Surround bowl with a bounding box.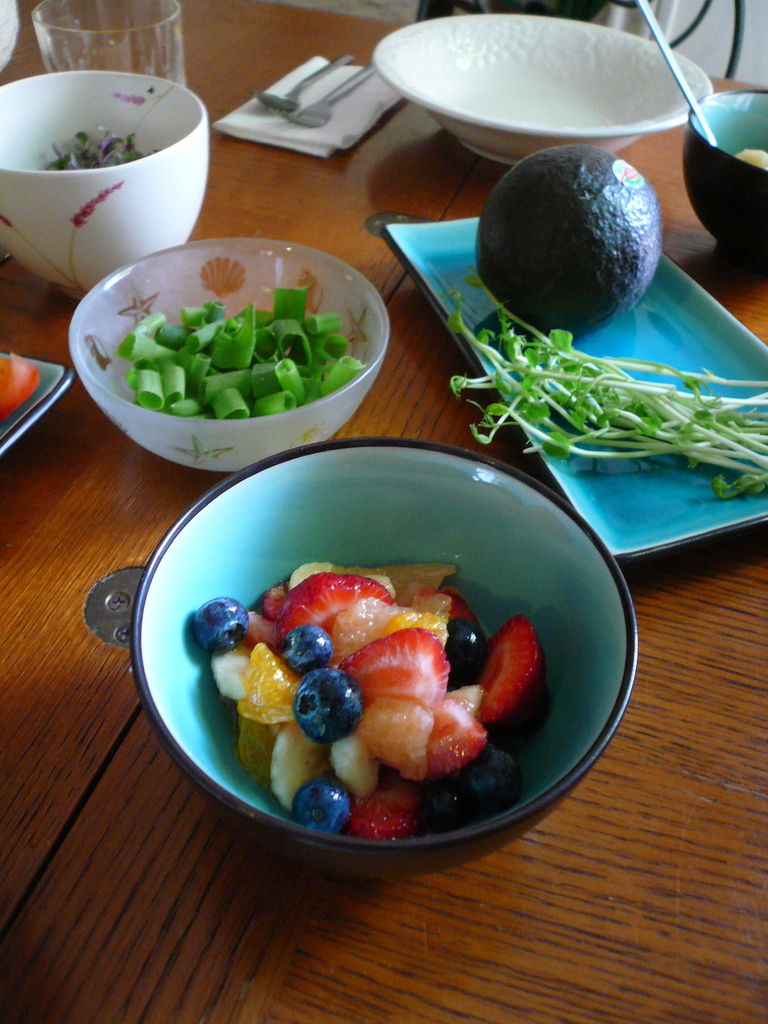
rect(0, 72, 208, 301).
